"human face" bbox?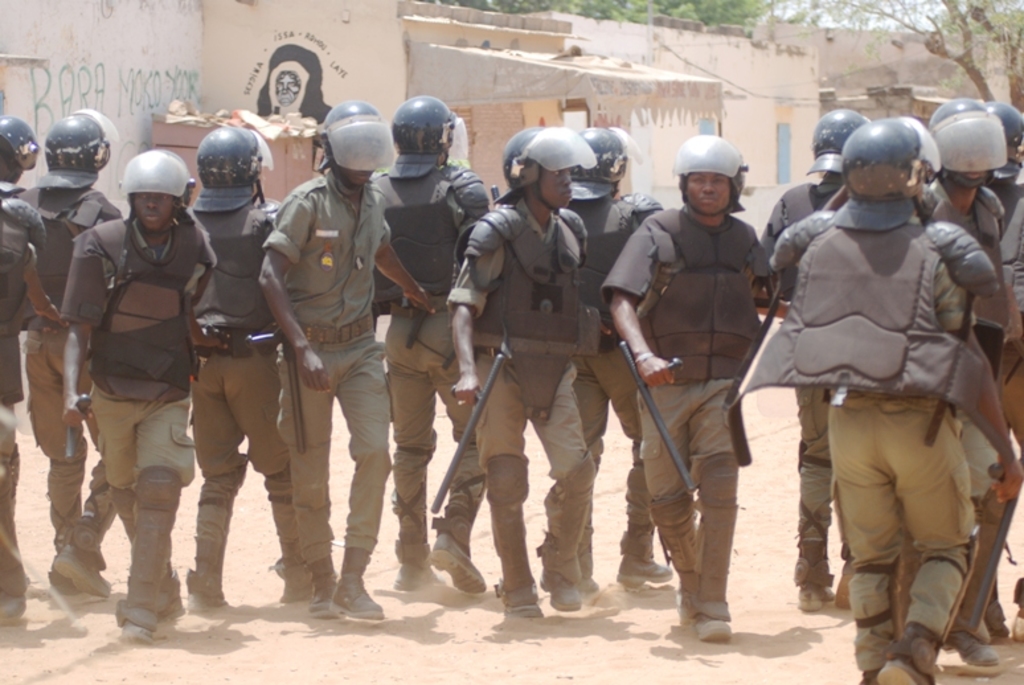
pyautogui.locateOnScreen(135, 193, 177, 229)
